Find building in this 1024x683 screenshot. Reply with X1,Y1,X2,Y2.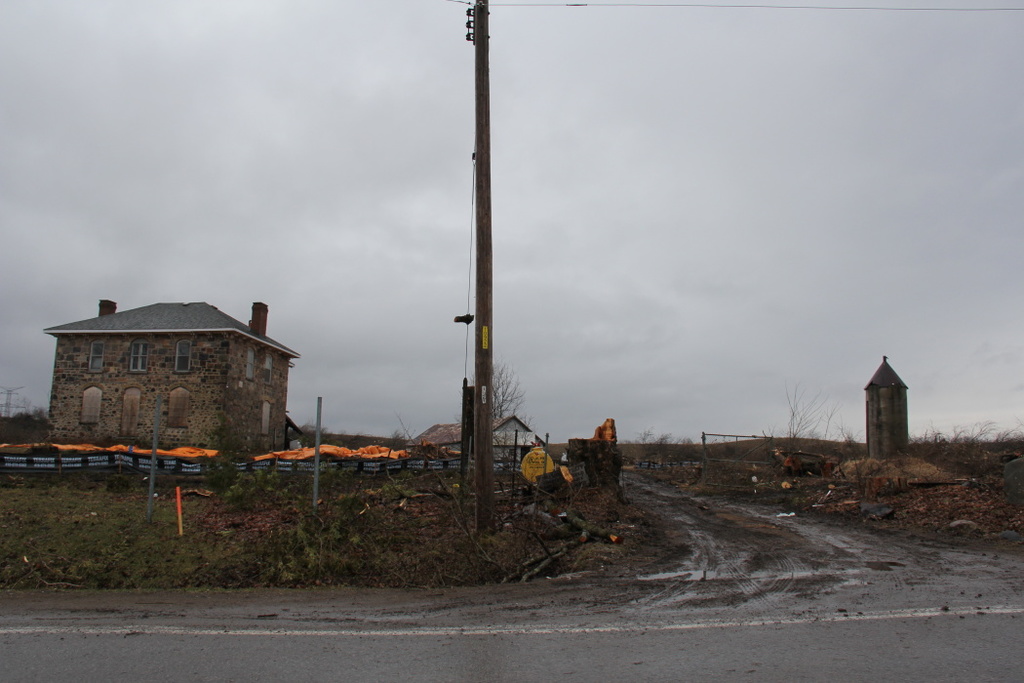
43,299,305,456.
